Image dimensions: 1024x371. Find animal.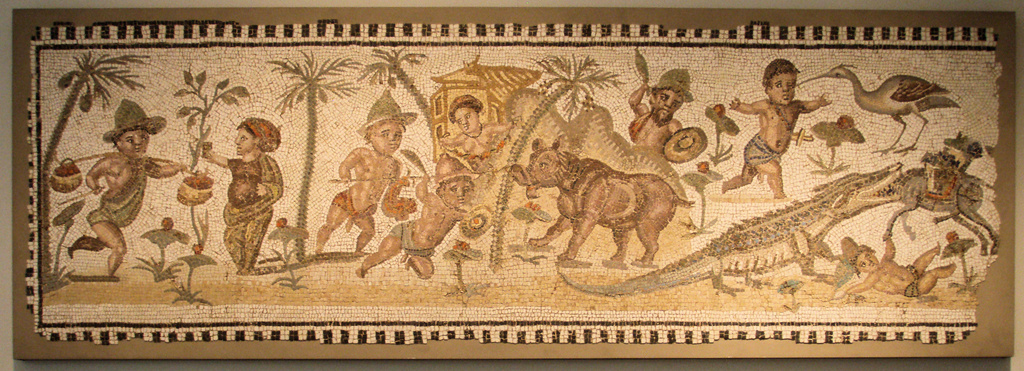
bbox(561, 161, 911, 296).
